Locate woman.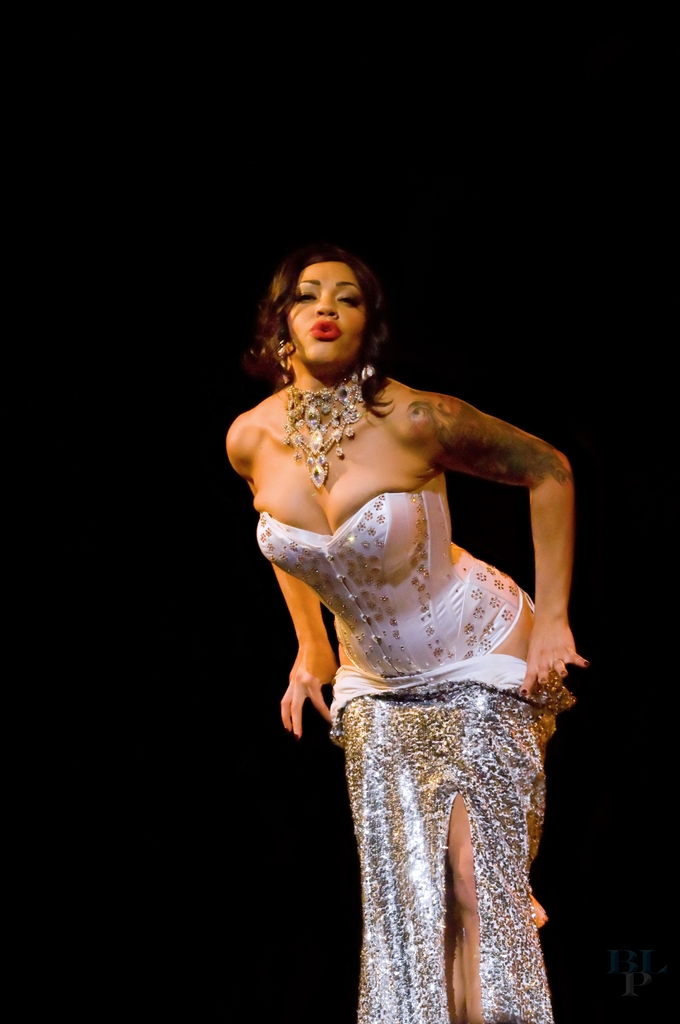
Bounding box: (left=225, top=253, right=589, bottom=1023).
